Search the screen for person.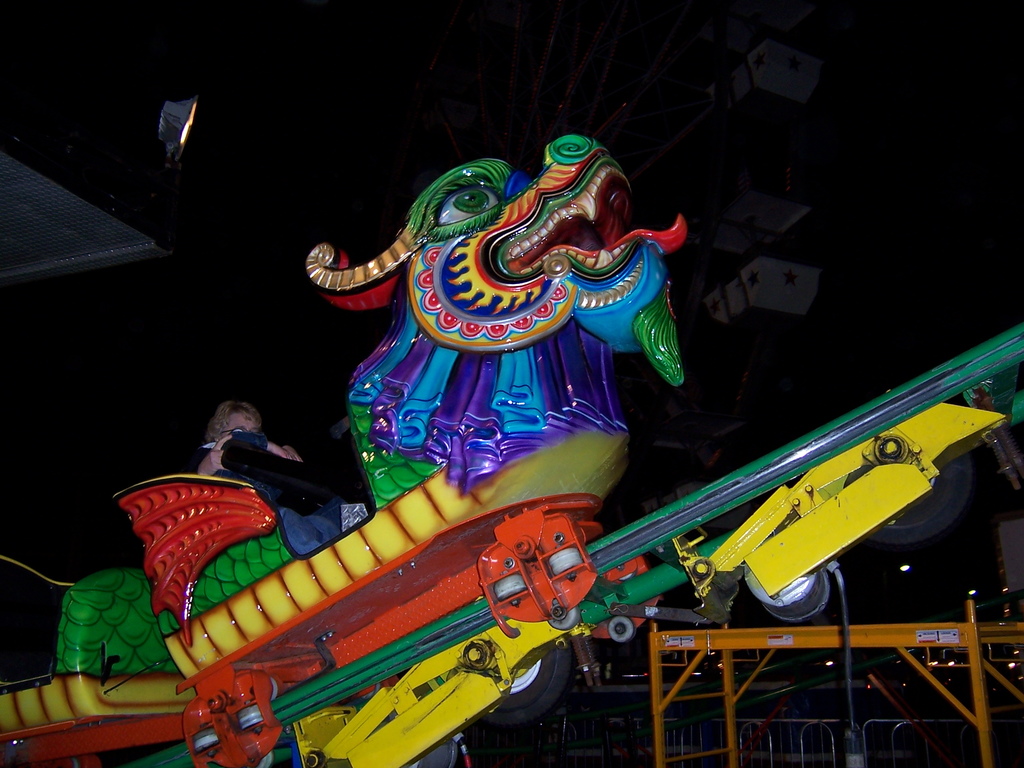
Found at <bbox>196, 400, 369, 553</bbox>.
